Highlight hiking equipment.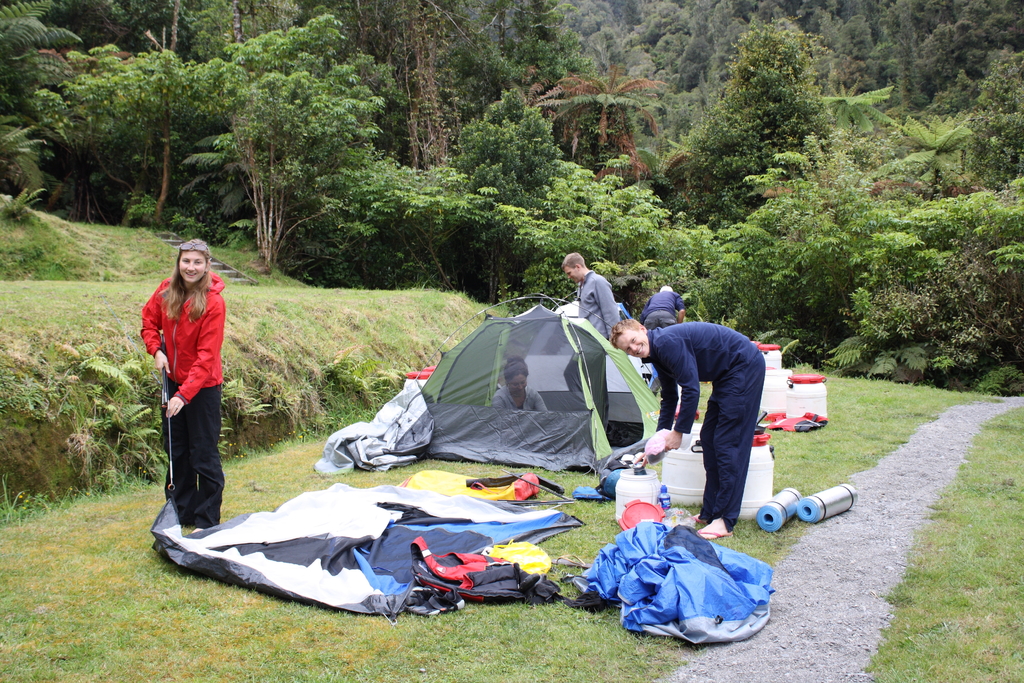
Highlighted region: 150, 333, 586, 604.
